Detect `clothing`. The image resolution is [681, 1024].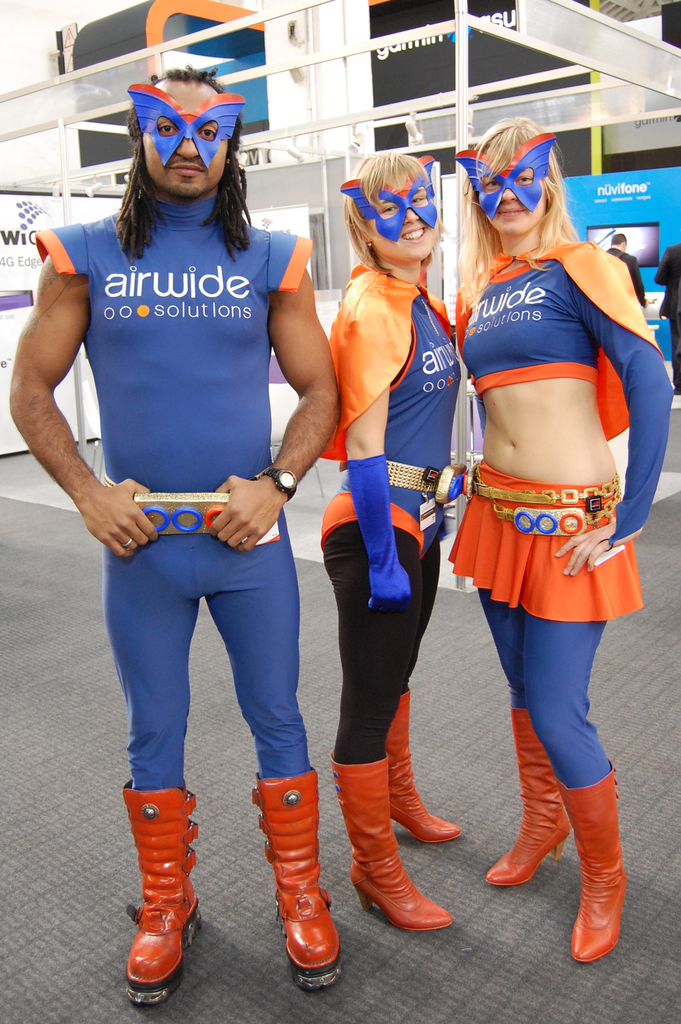
box(432, 250, 668, 799).
